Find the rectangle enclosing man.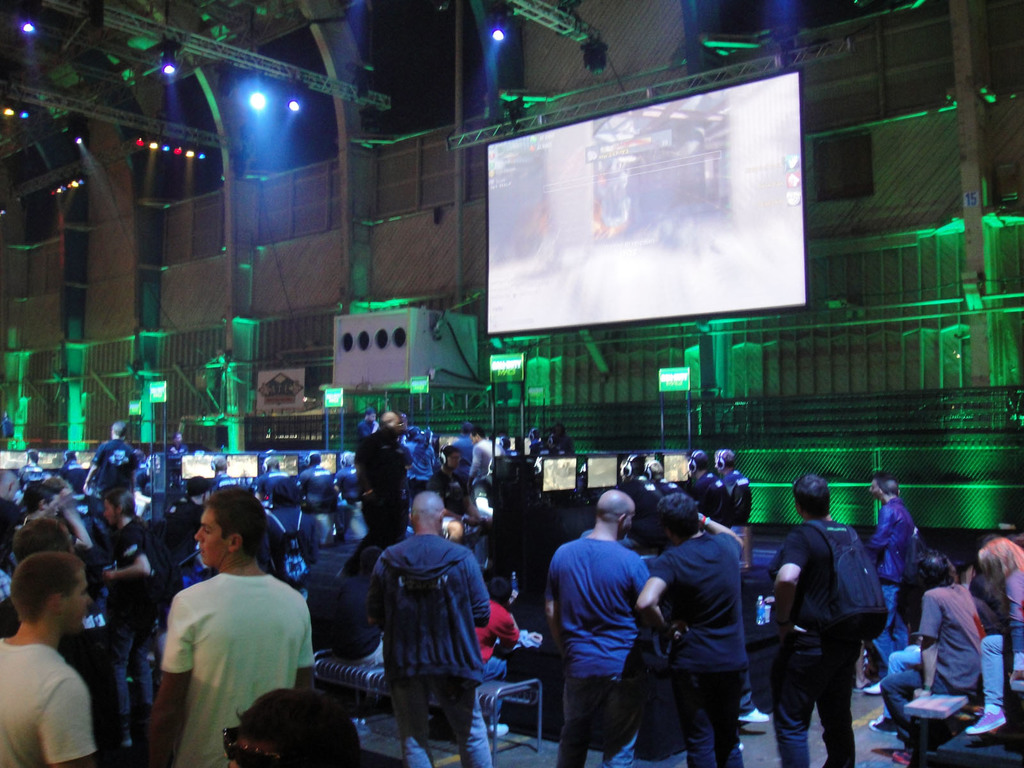
15, 449, 45, 497.
